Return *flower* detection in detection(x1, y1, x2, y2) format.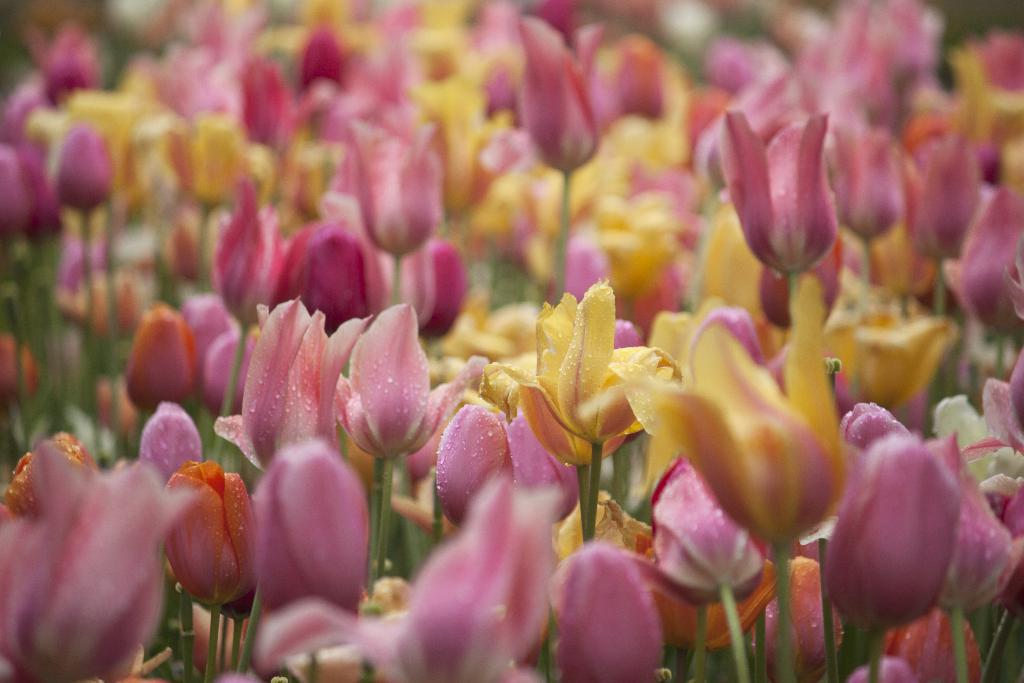
detection(440, 370, 578, 520).
